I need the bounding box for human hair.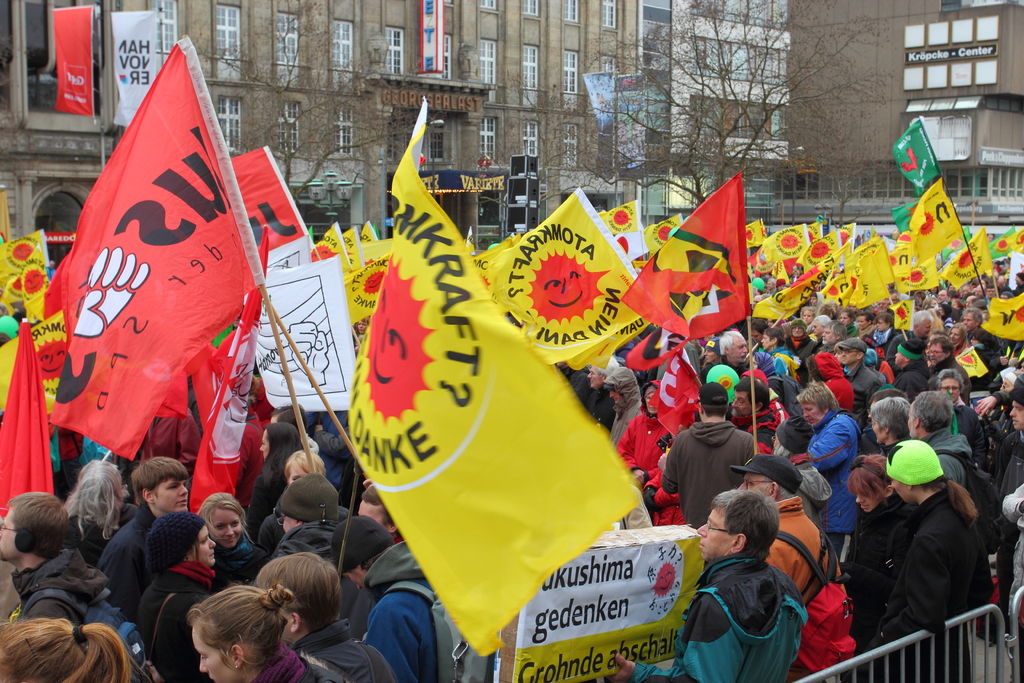
Here it is: [x1=911, y1=391, x2=952, y2=426].
